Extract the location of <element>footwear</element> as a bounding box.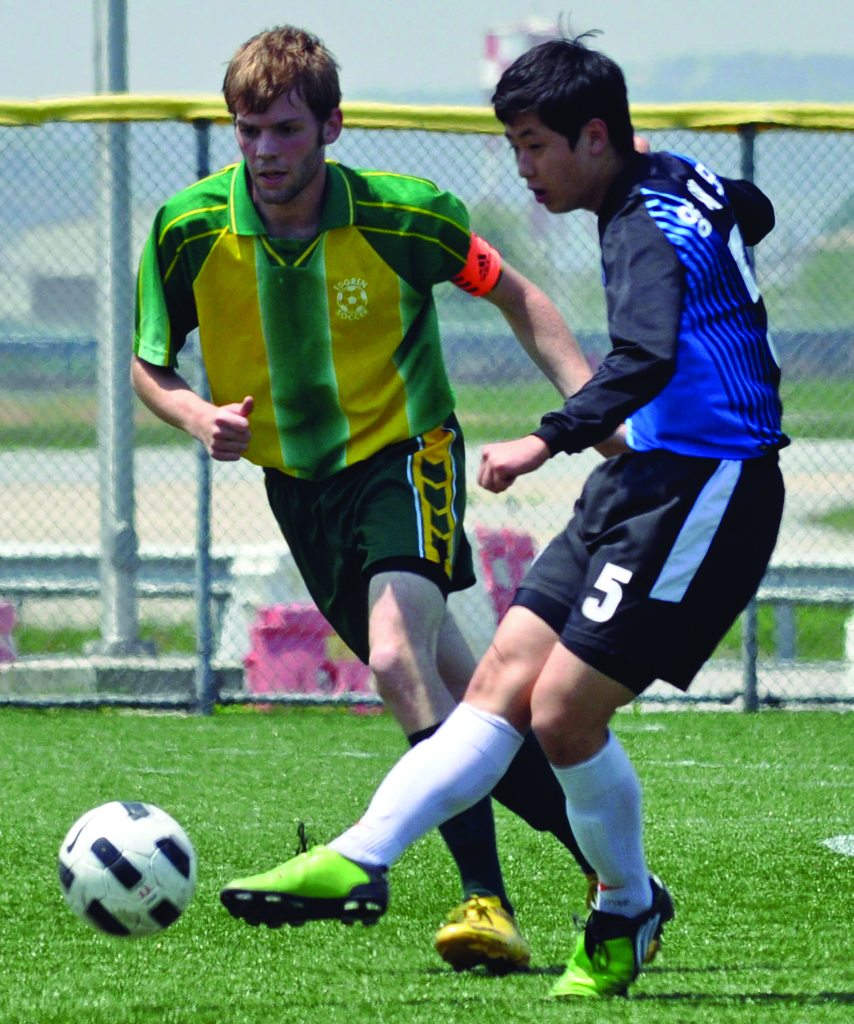
[427, 892, 537, 973].
